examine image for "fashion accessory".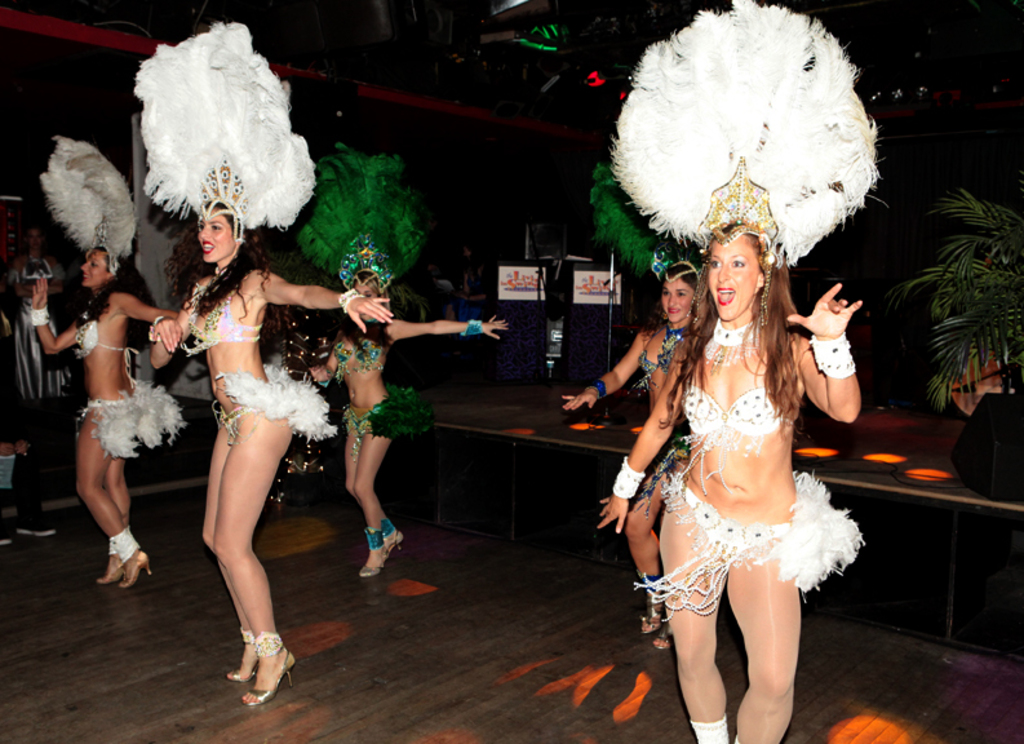
Examination result: {"left": 363, "top": 528, "right": 386, "bottom": 553}.
